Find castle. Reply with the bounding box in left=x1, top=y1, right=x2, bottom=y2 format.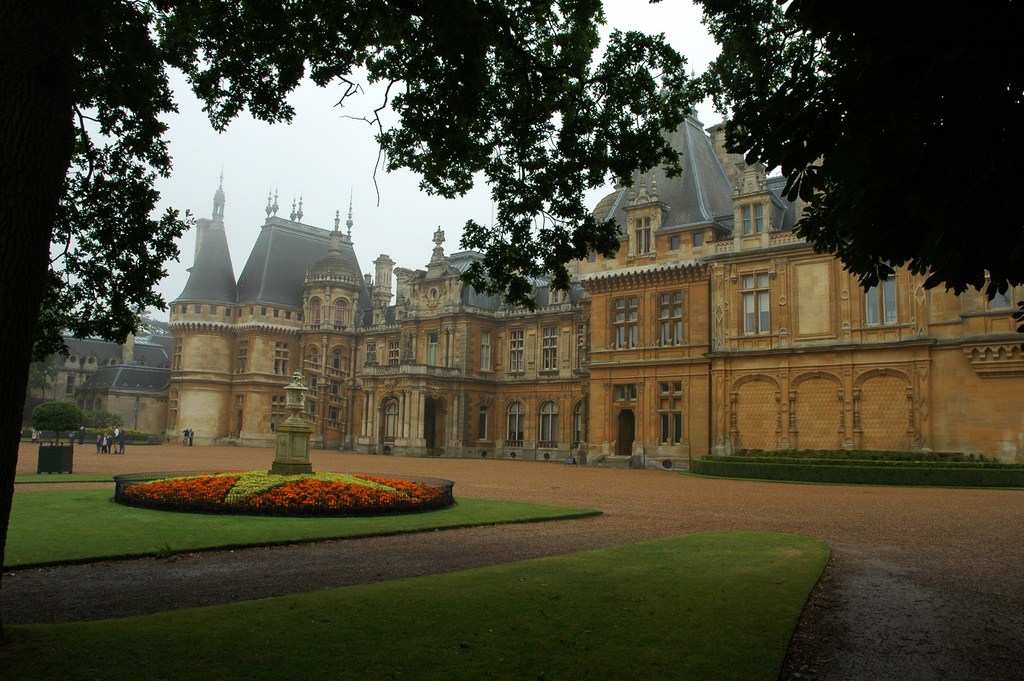
left=25, top=324, right=184, bottom=454.
